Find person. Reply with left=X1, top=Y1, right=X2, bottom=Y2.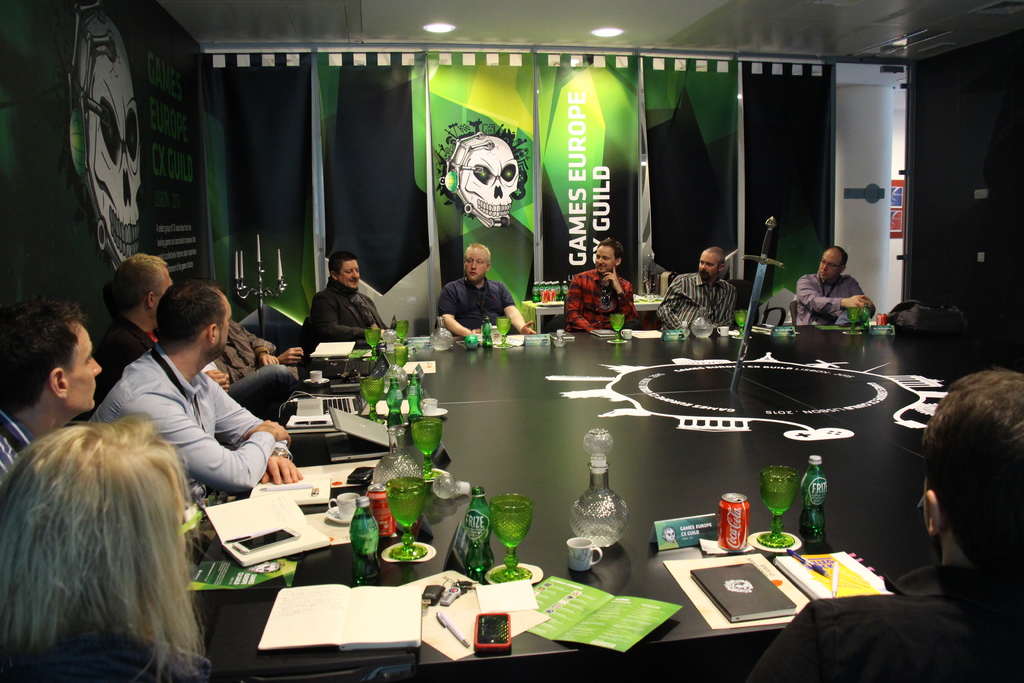
left=92, top=252, right=300, bottom=414.
